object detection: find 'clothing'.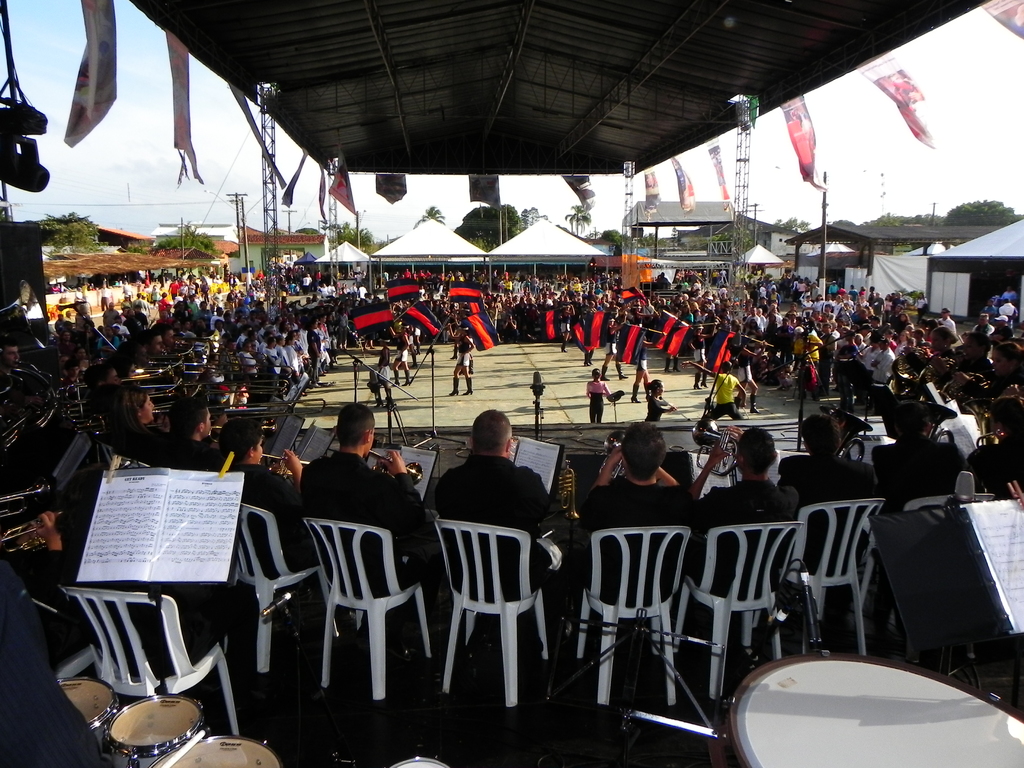
detection(872, 436, 955, 516).
